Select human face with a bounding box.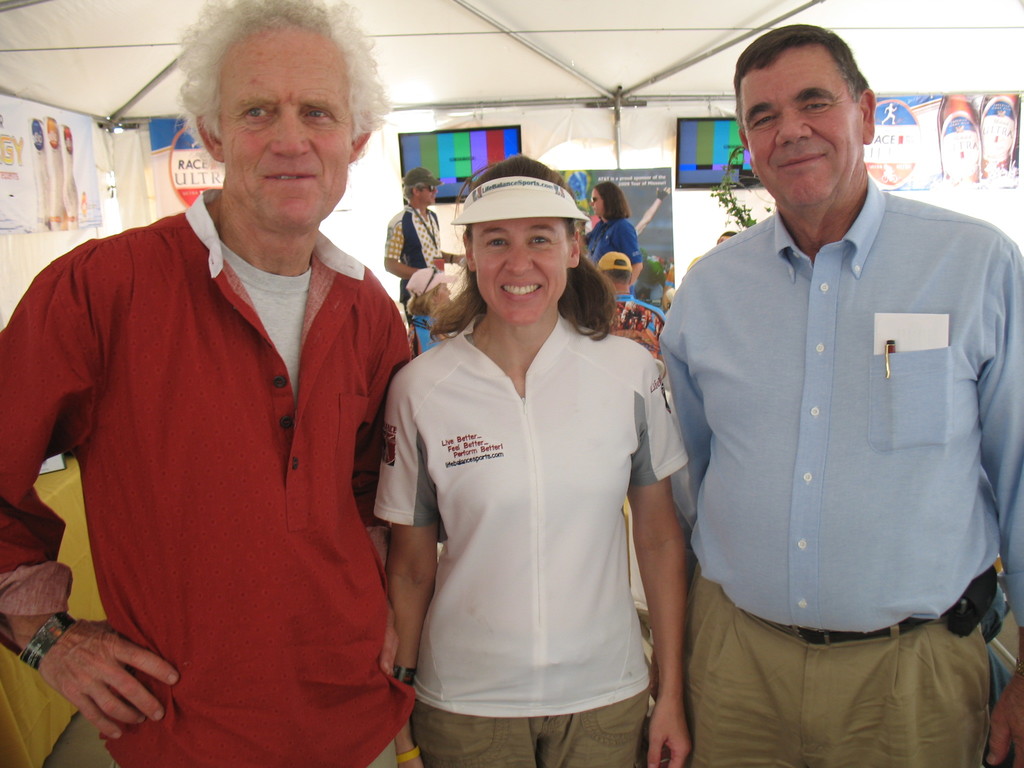
x1=589, y1=188, x2=601, y2=214.
